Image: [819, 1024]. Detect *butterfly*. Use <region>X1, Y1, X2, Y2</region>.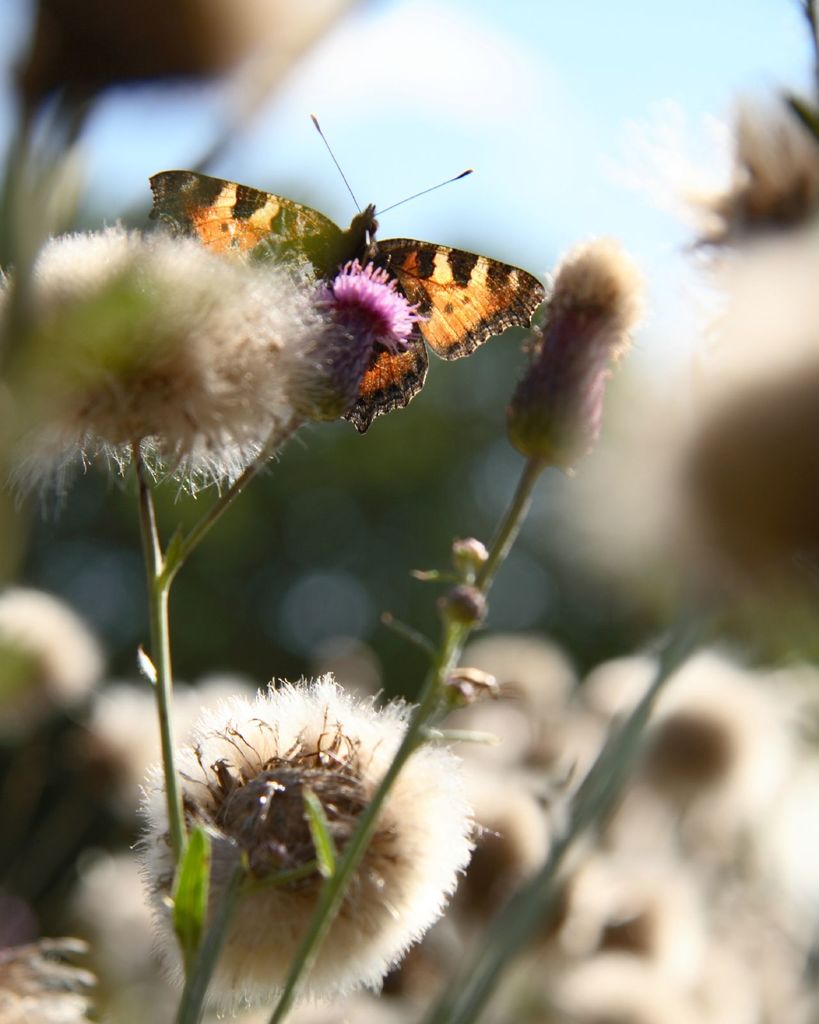
<region>198, 116, 533, 381</region>.
